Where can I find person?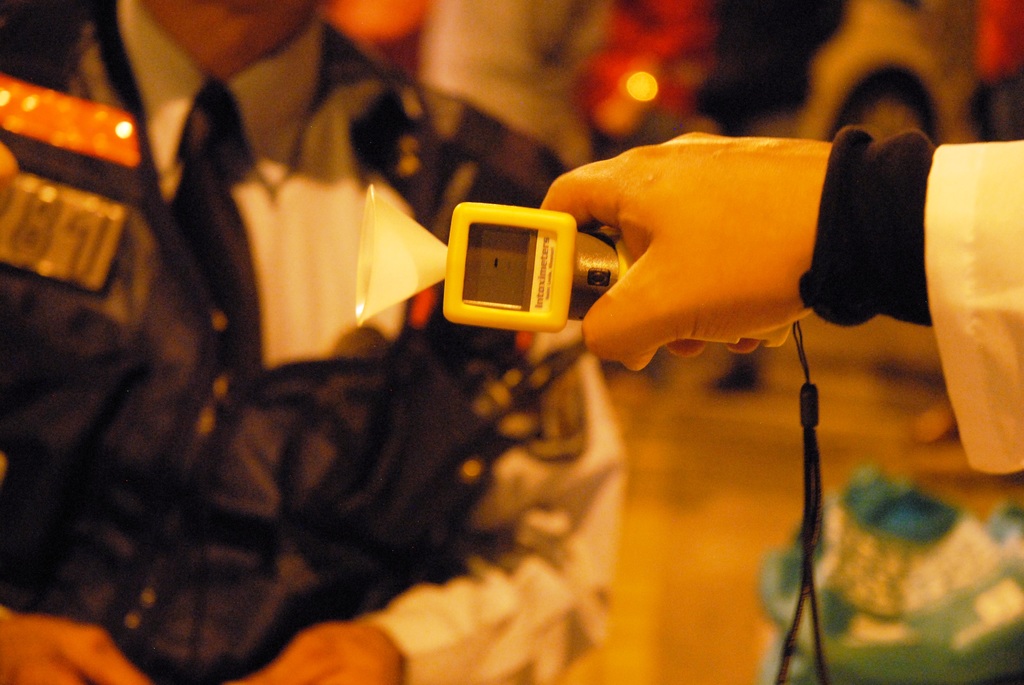
You can find it at 523 145 1023 477.
